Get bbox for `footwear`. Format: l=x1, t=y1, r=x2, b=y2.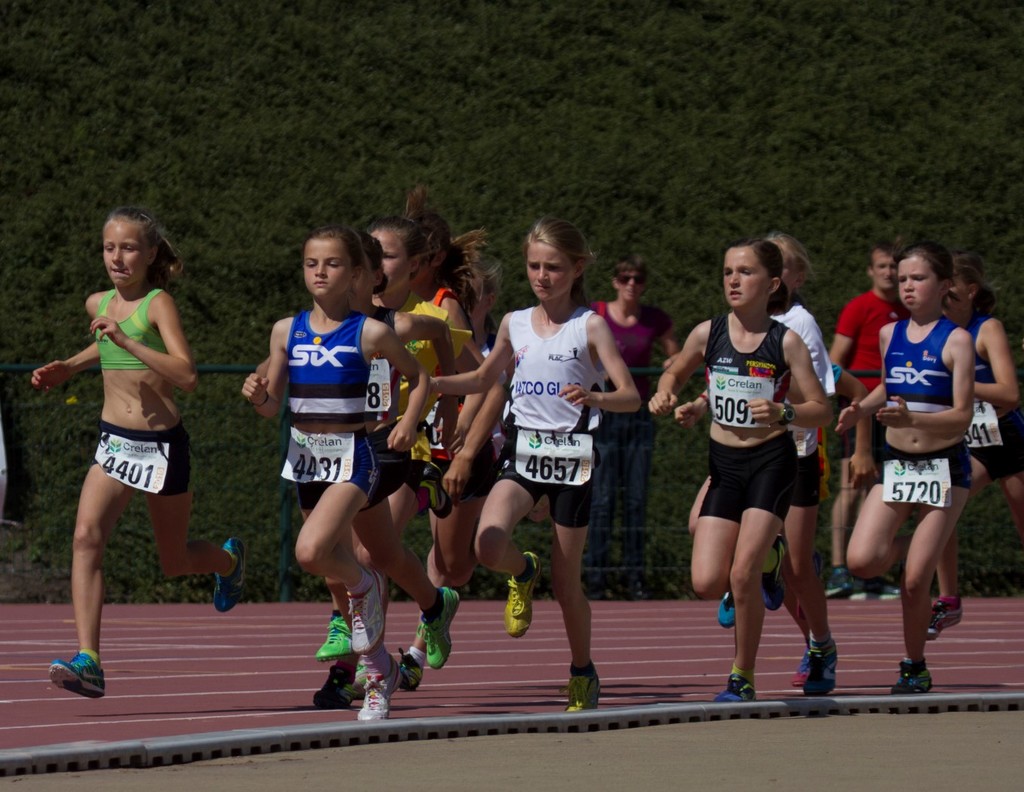
l=821, t=562, r=851, b=594.
